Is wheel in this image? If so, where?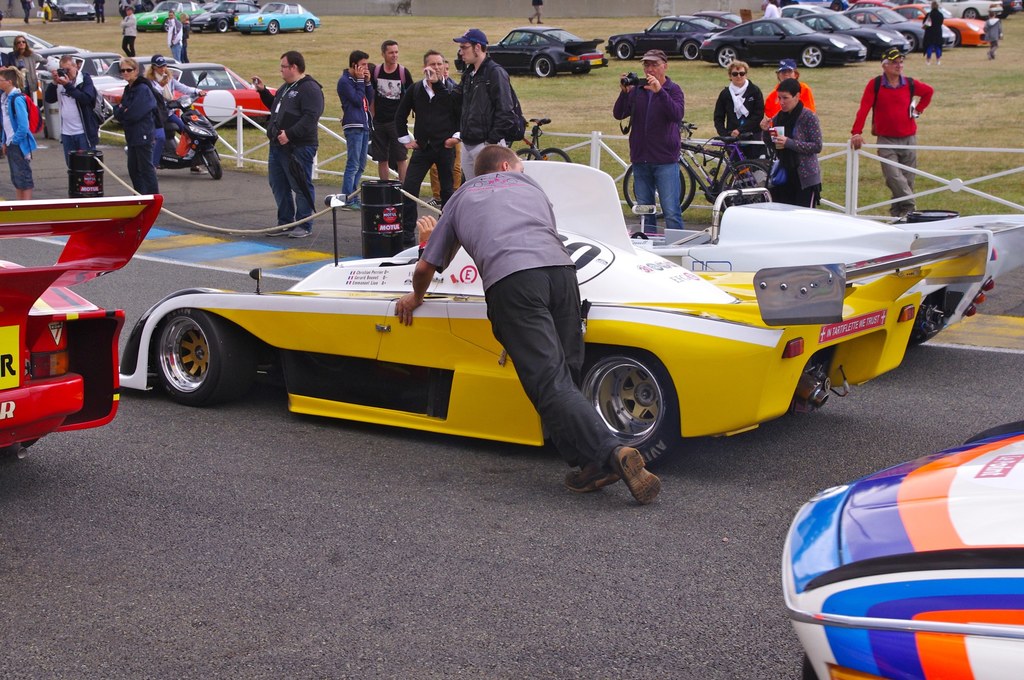
Yes, at <region>631, 159, 697, 215</region>.
